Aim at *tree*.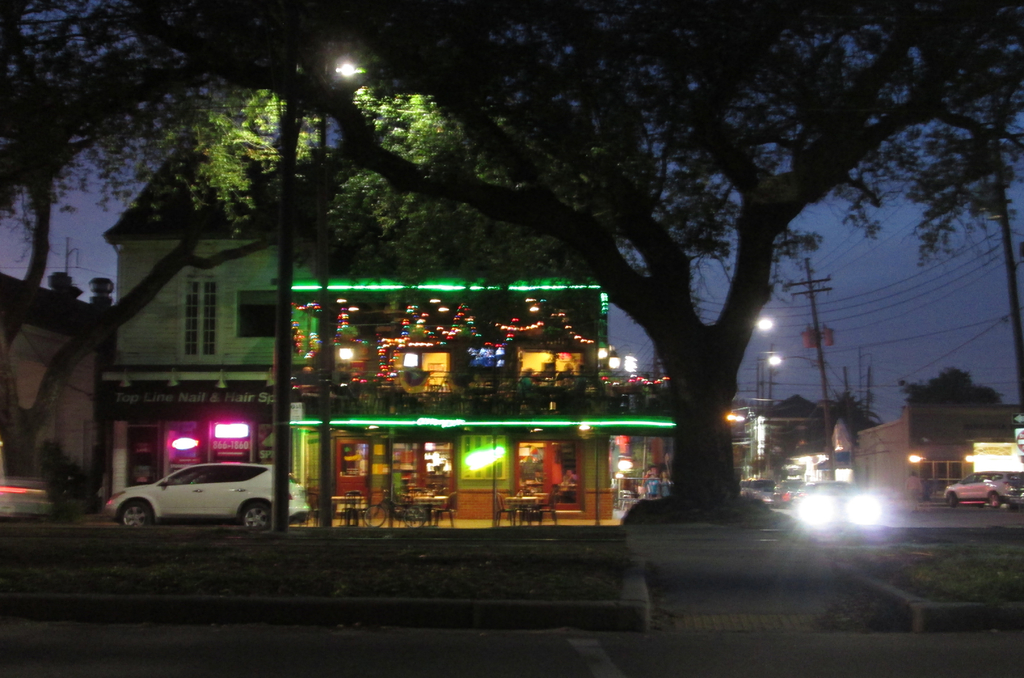
Aimed at [left=34, top=0, right=1023, bottom=524].
